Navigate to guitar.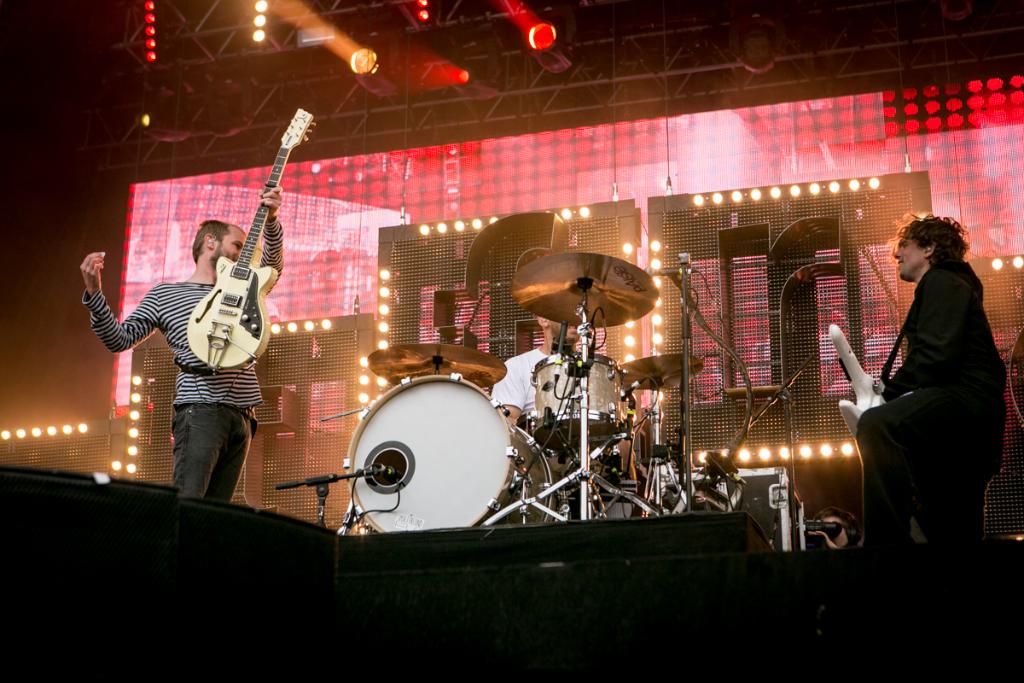
Navigation target: <region>813, 324, 915, 446</region>.
